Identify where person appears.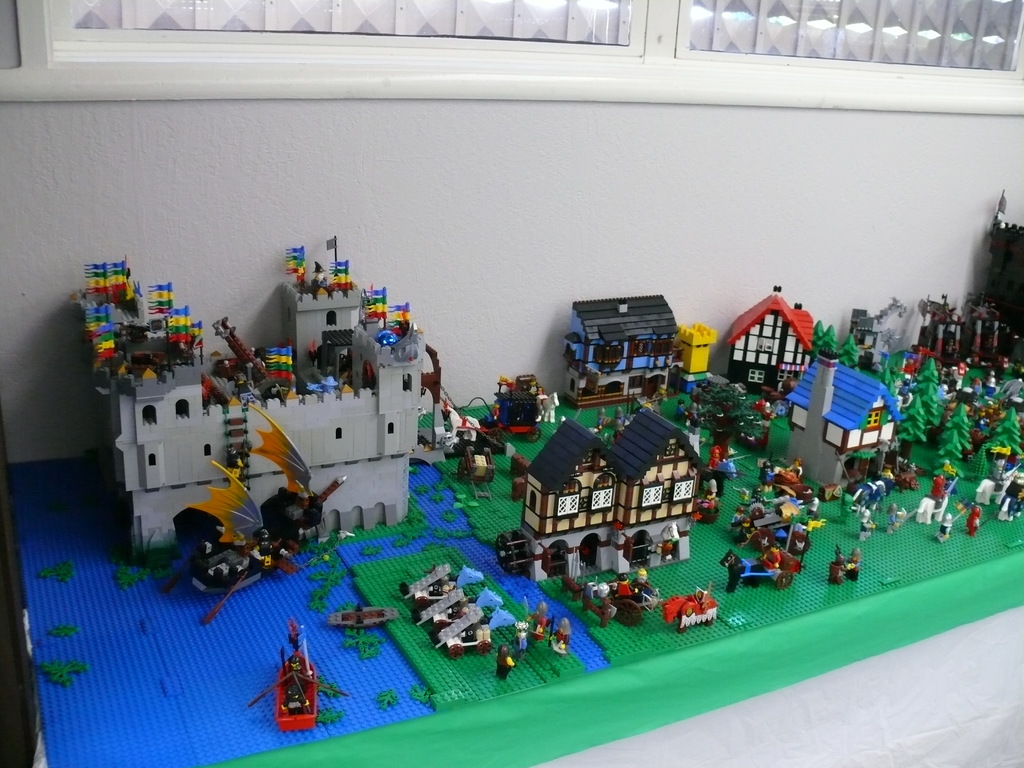
Appears at <region>591, 585, 607, 606</region>.
